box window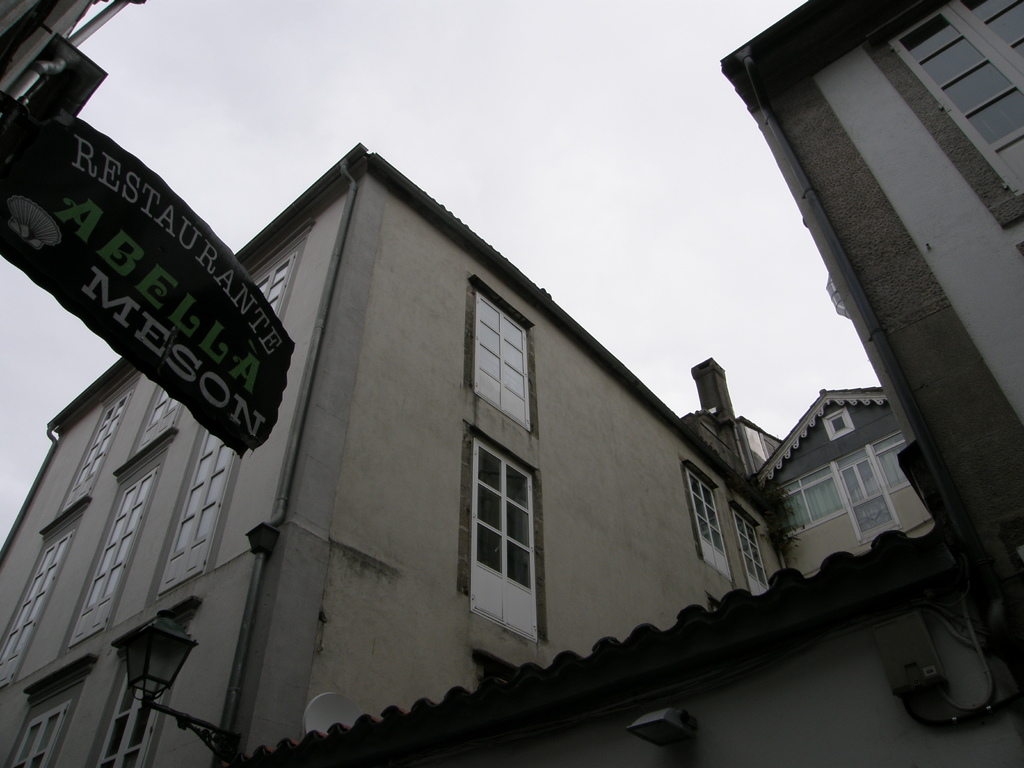
(left=0, top=535, right=72, bottom=682)
